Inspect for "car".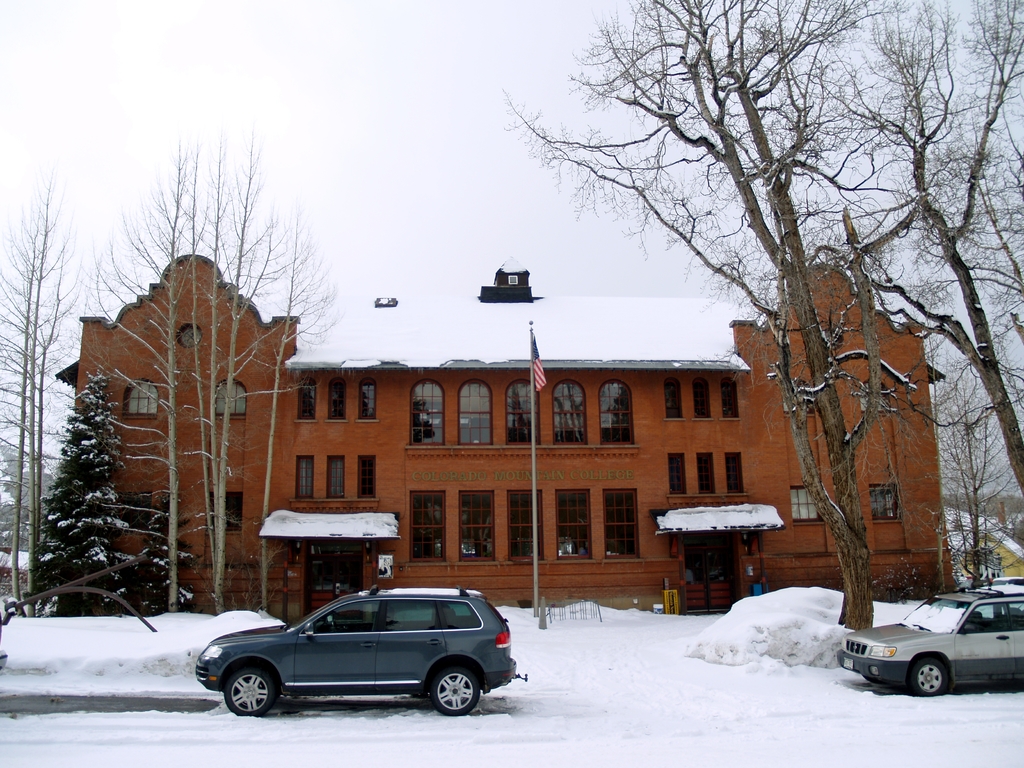
Inspection: locate(0, 613, 8, 669).
